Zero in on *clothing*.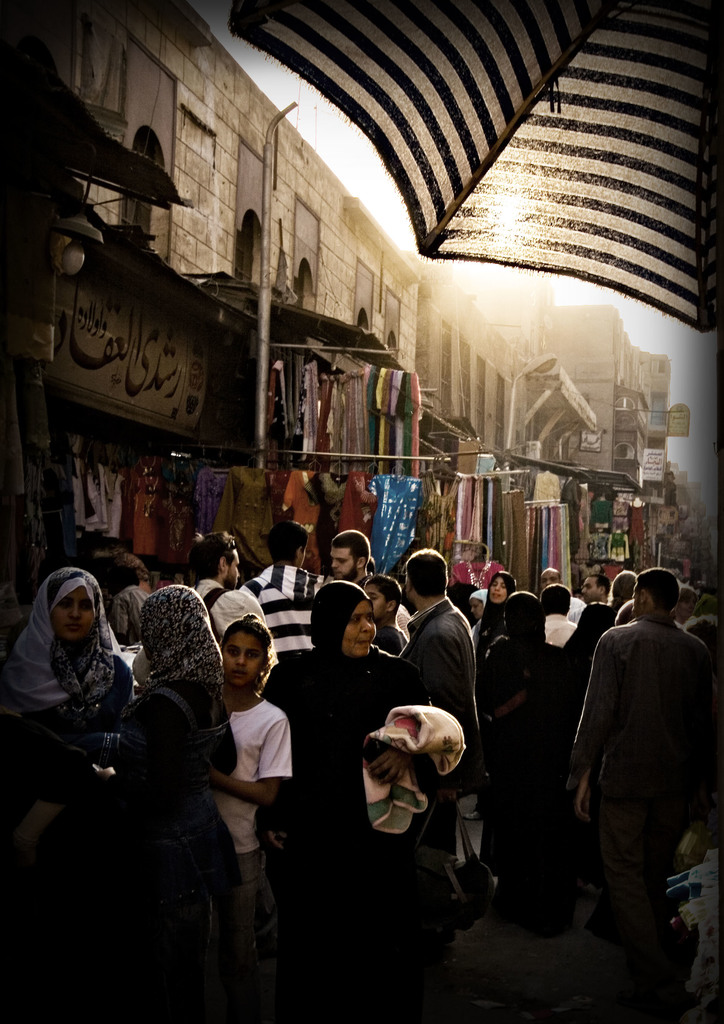
Zeroed in: <region>229, 692, 291, 955</region>.
